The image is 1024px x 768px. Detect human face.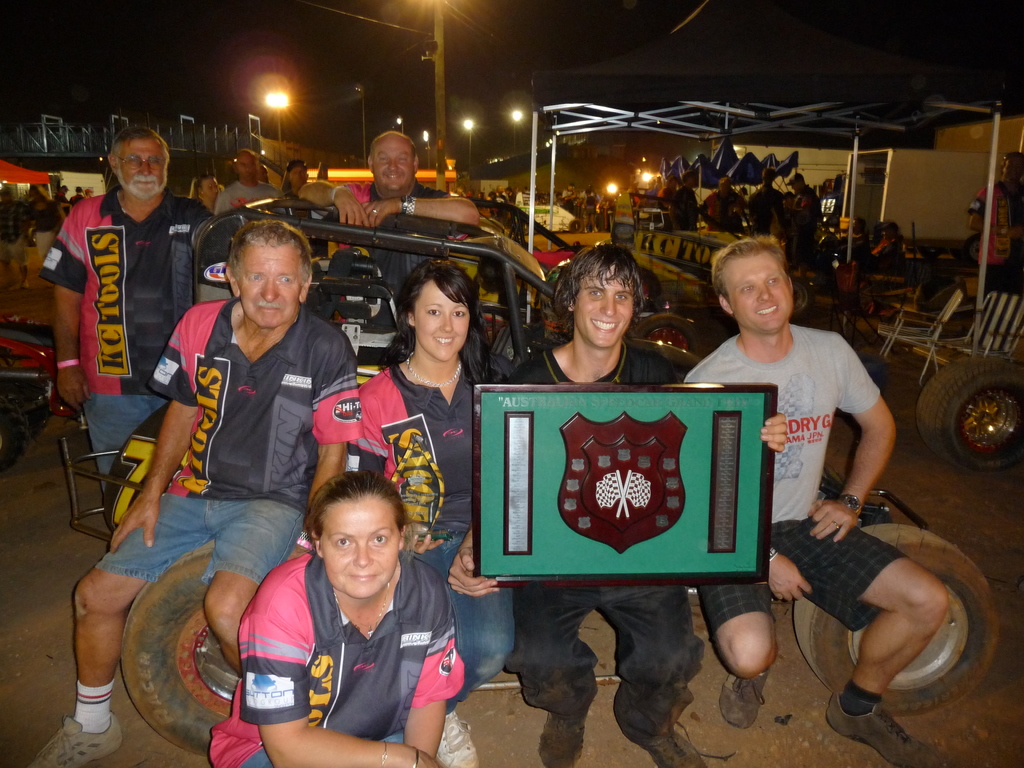
Detection: [x1=374, y1=140, x2=419, y2=188].
